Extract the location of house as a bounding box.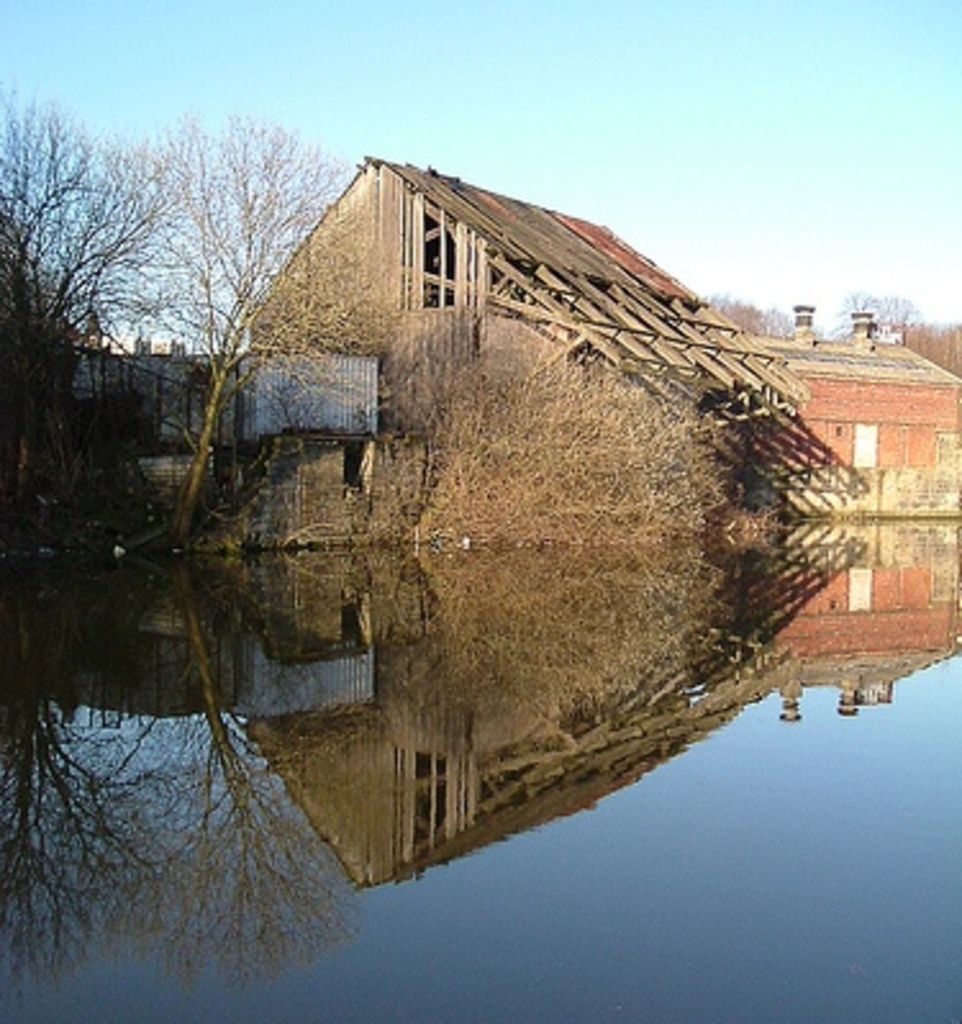
(239, 133, 803, 524).
